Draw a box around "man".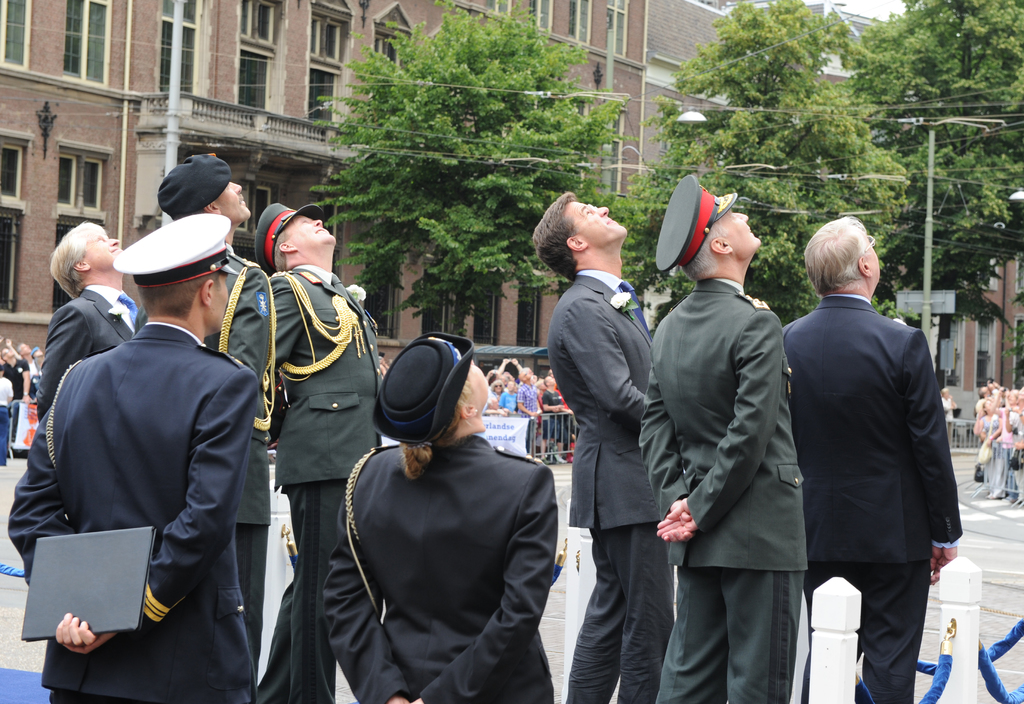
528:188:651:703.
